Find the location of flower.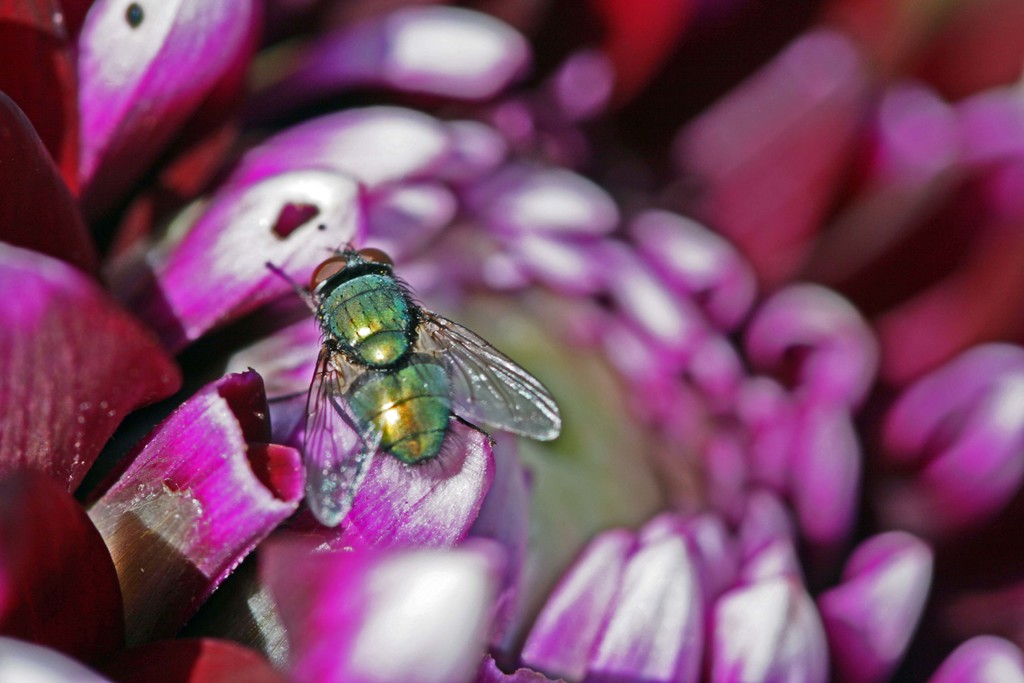
Location: (left=0, top=17, right=1023, bottom=682).
